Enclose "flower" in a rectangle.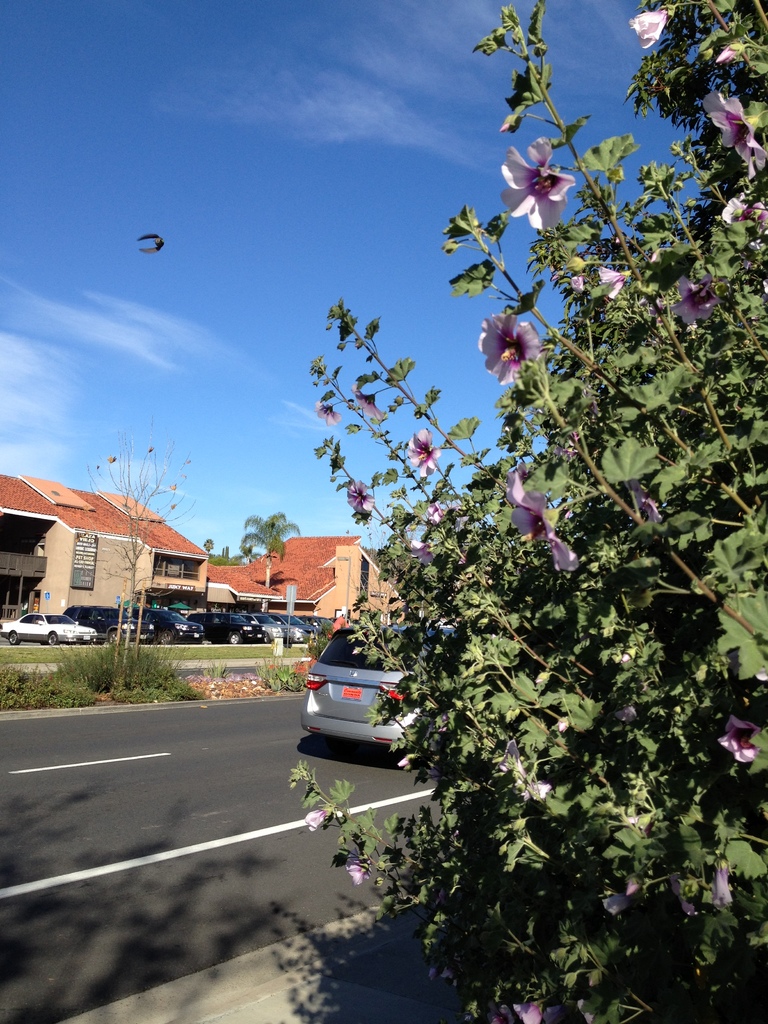
504:741:522:776.
